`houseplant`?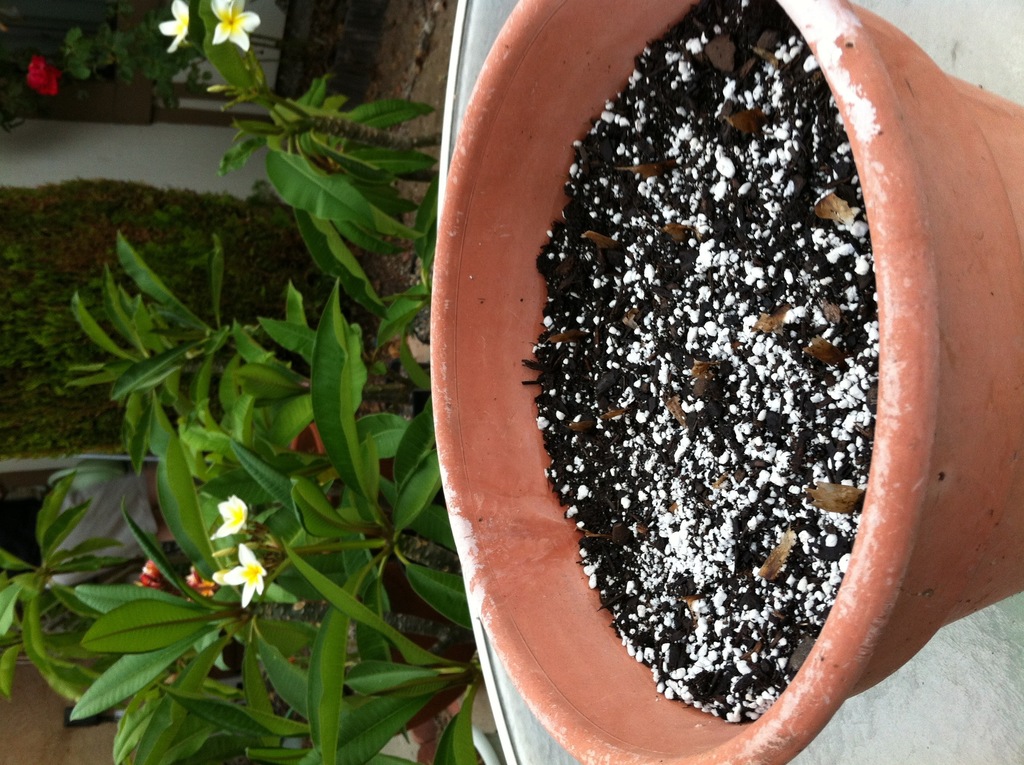
(x1=433, y1=0, x2=1023, y2=764)
